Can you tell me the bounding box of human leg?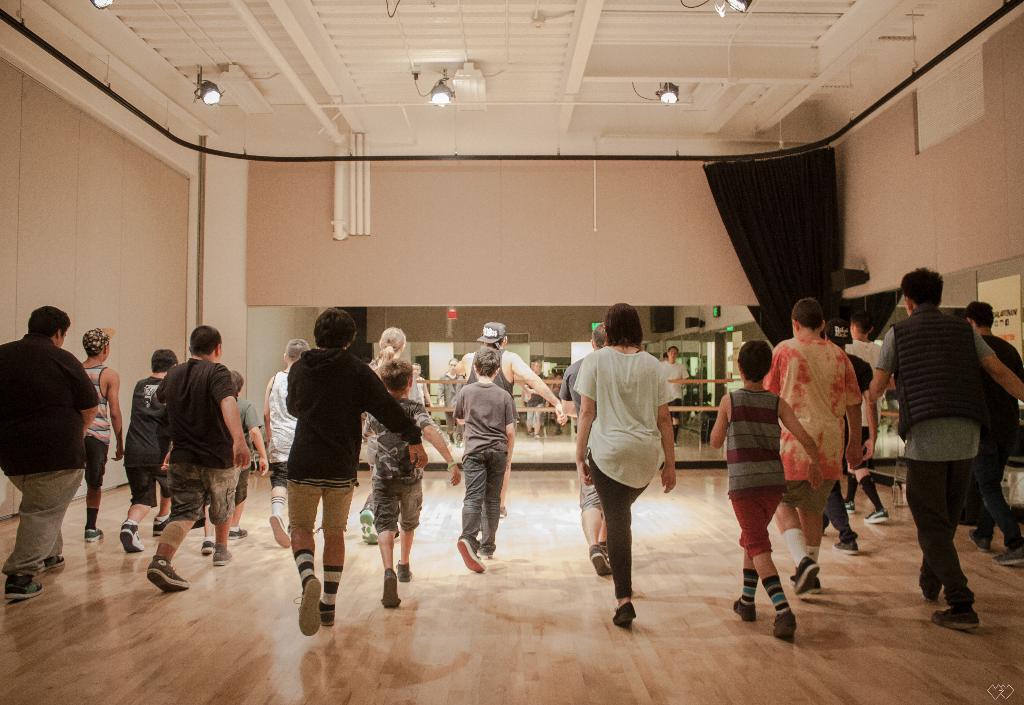
l=8, t=471, r=70, b=574.
